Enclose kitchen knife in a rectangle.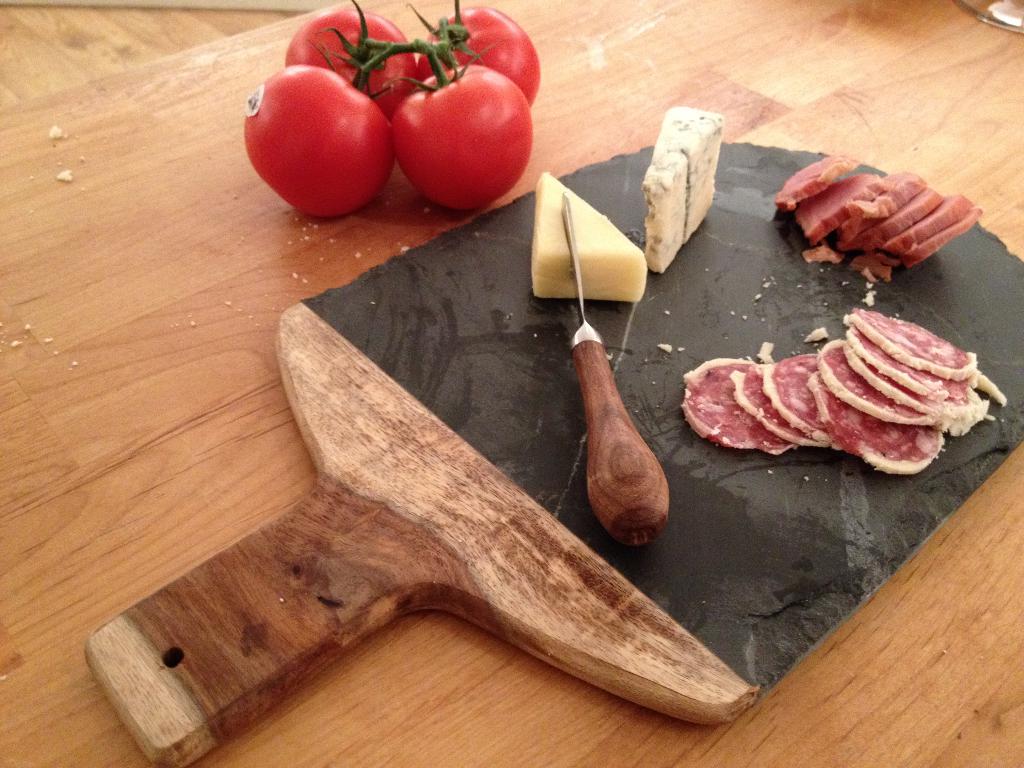
rect(564, 188, 671, 550).
